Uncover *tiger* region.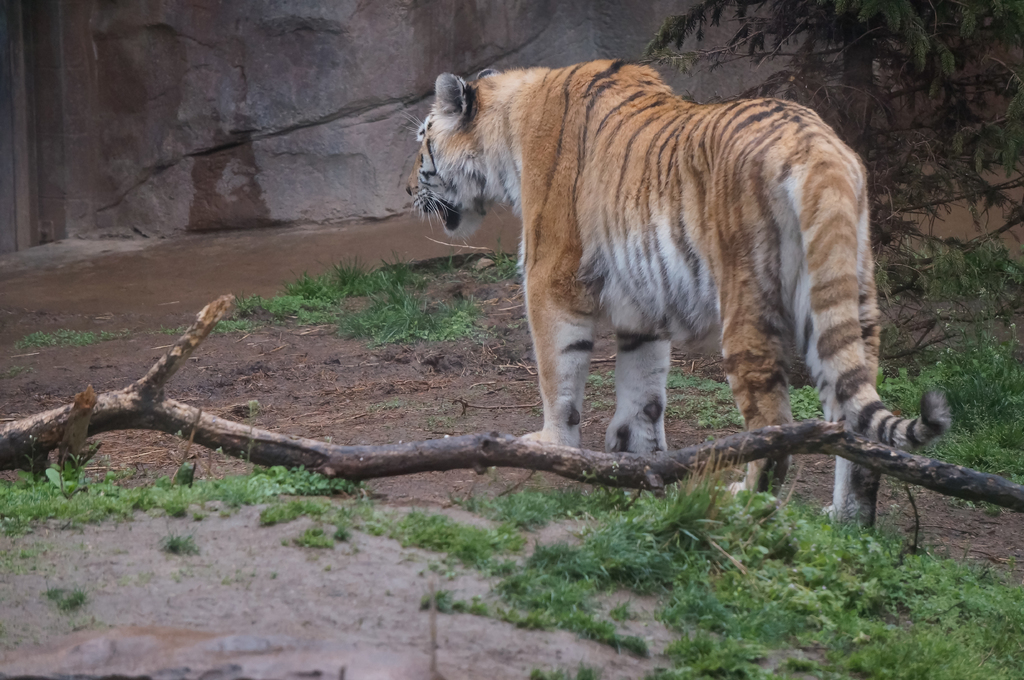
Uncovered: [403,63,952,536].
